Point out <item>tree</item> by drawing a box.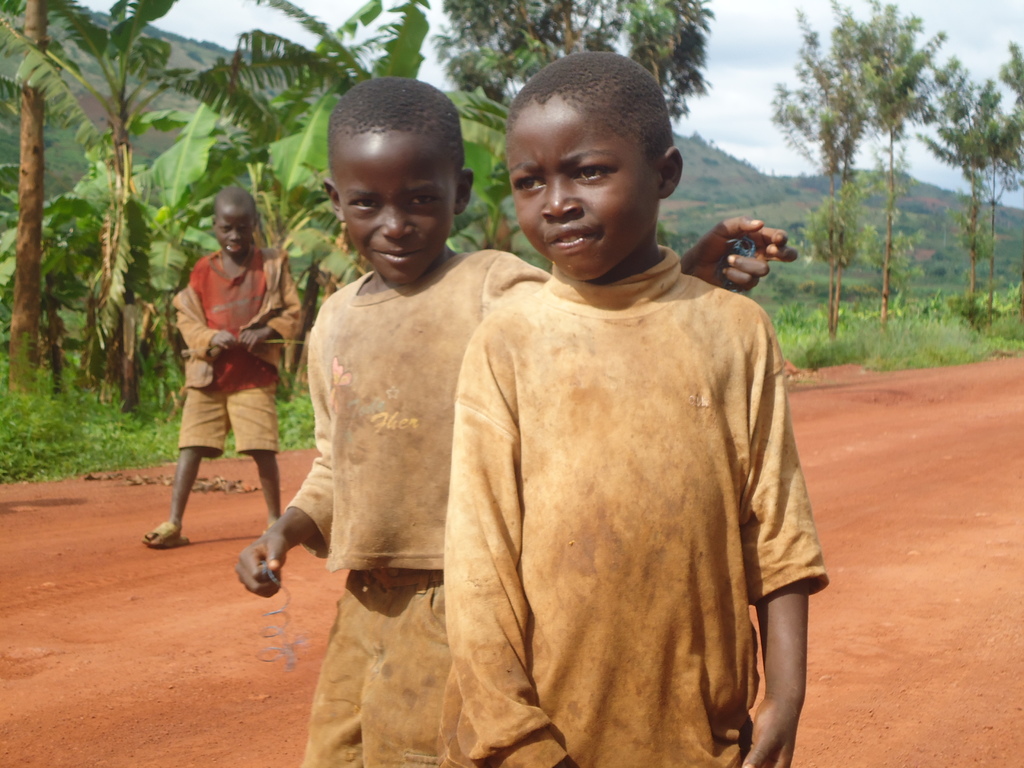
0,0,70,397.
